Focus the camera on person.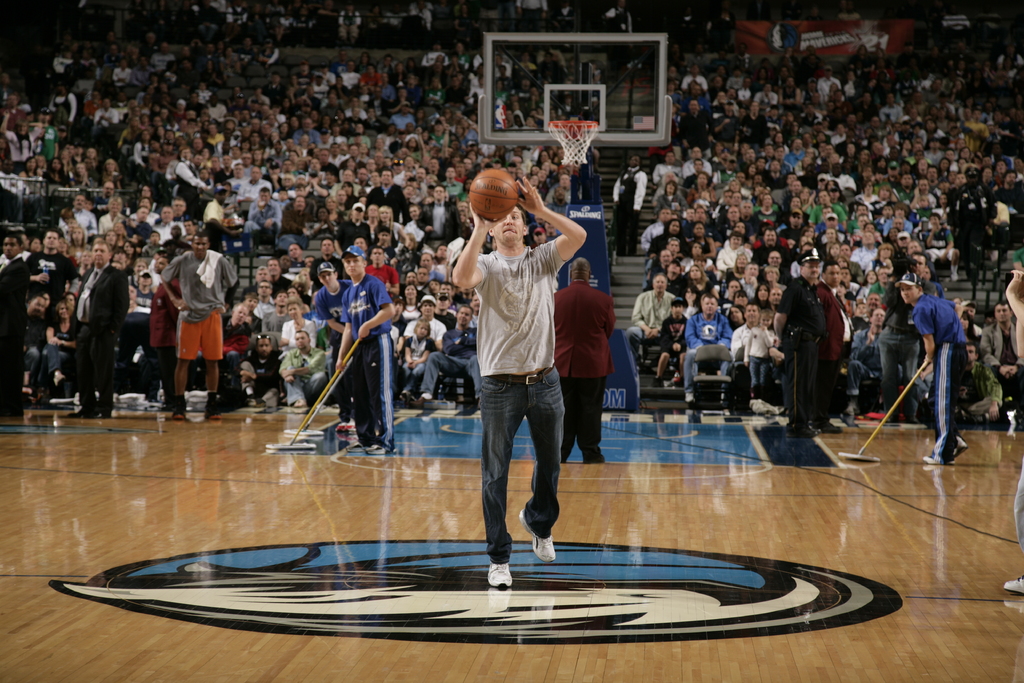
Focus region: locate(285, 299, 323, 343).
